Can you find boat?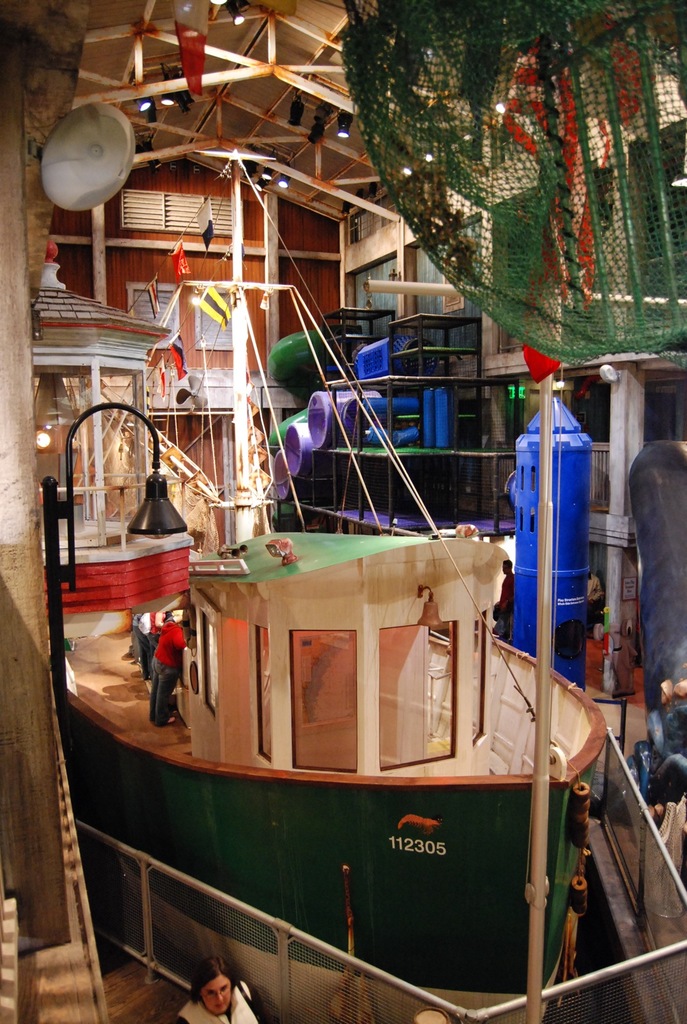
Yes, bounding box: <box>7,166,656,1014</box>.
